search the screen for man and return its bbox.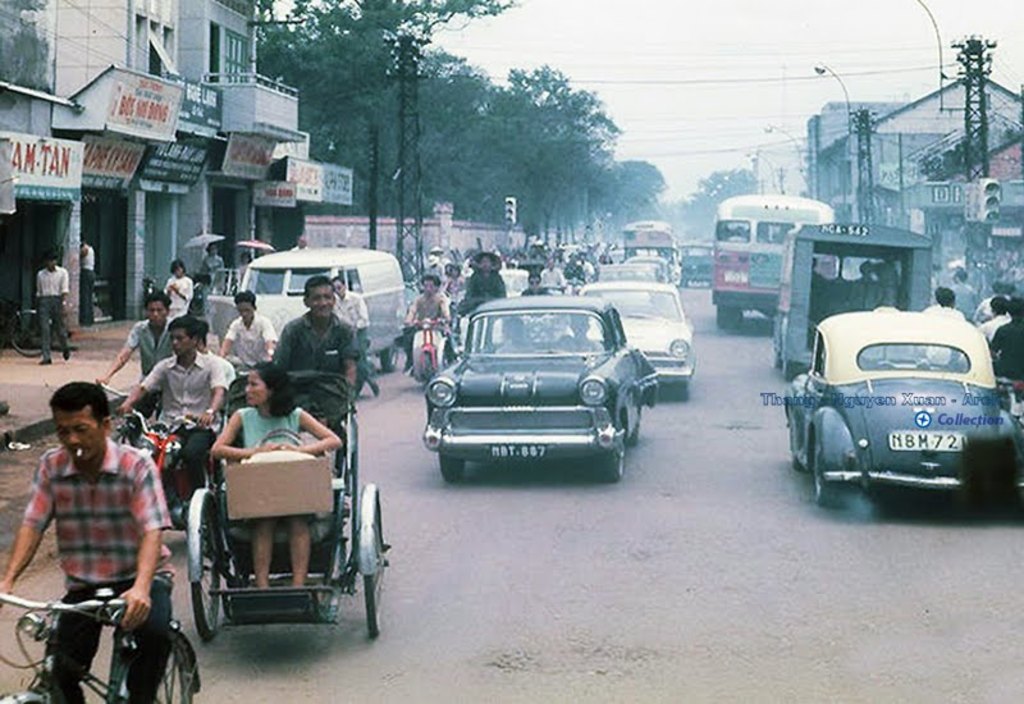
Found: {"x1": 559, "y1": 252, "x2": 586, "y2": 278}.
